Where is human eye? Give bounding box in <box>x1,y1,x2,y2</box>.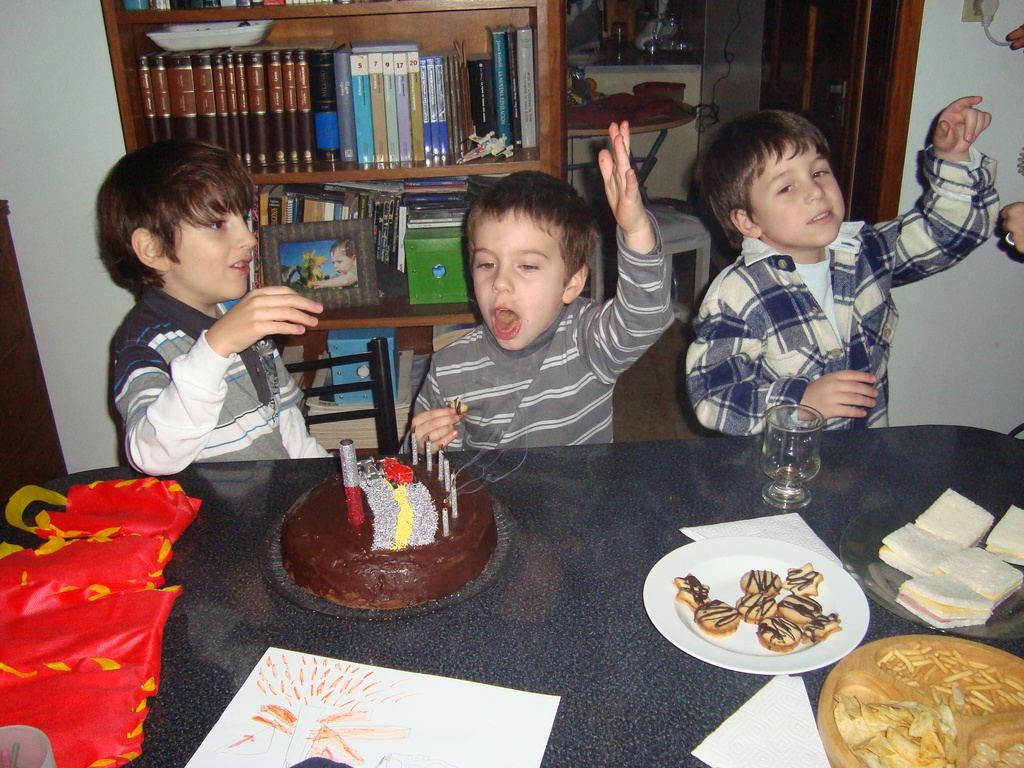
<box>774,180,793,198</box>.
